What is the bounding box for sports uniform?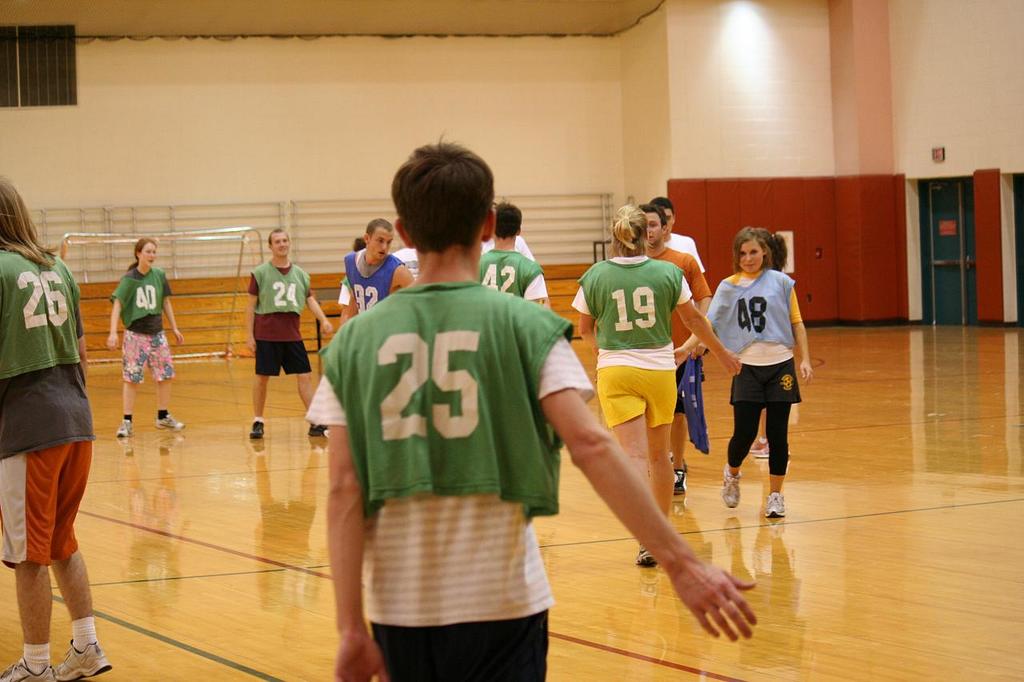
pyautogui.locateOnScreen(472, 243, 558, 312).
